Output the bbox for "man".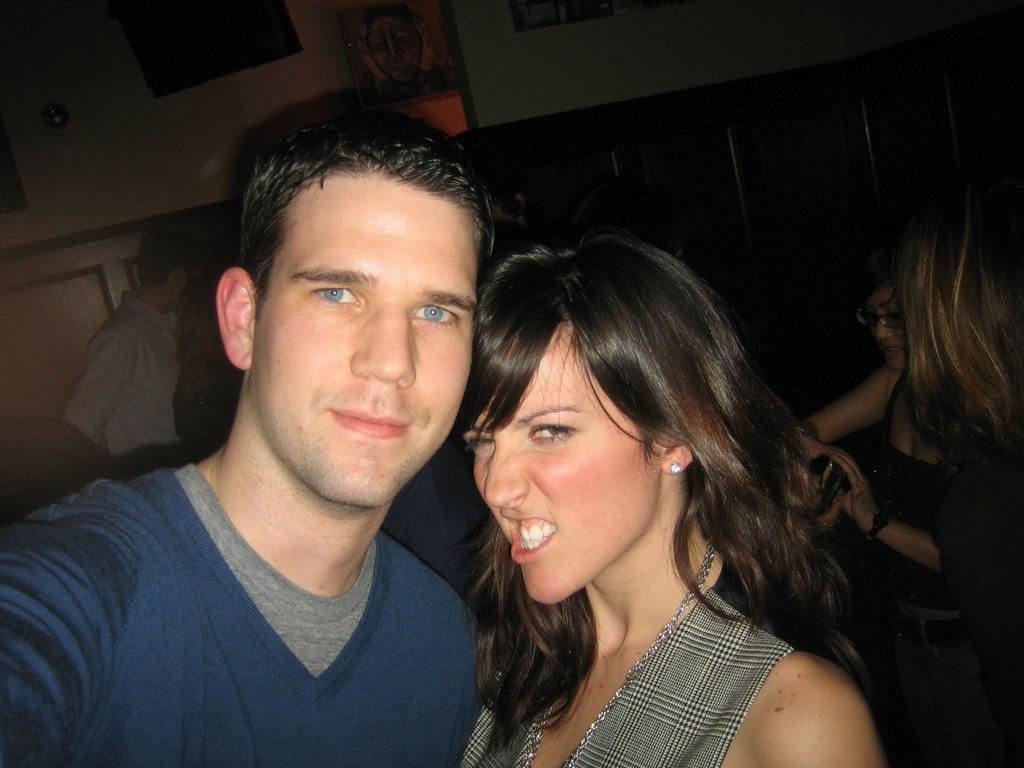
{"left": 70, "top": 226, "right": 210, "bottom": 485}.
